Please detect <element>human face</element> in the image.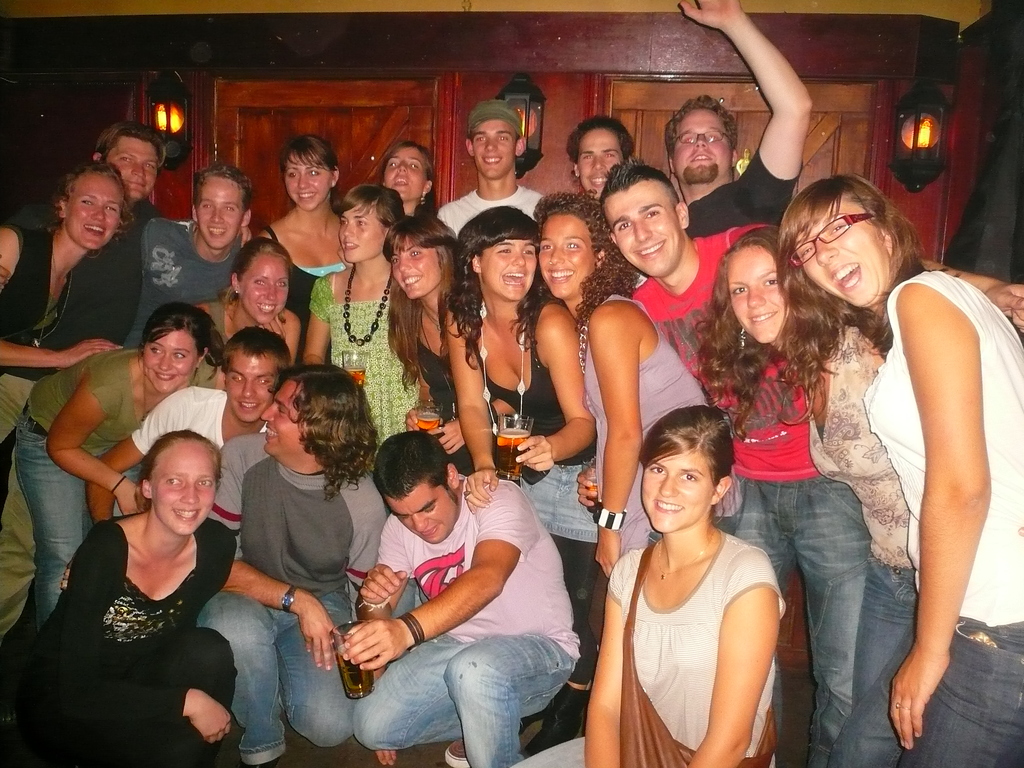
region(472, 122, 516, 176).
